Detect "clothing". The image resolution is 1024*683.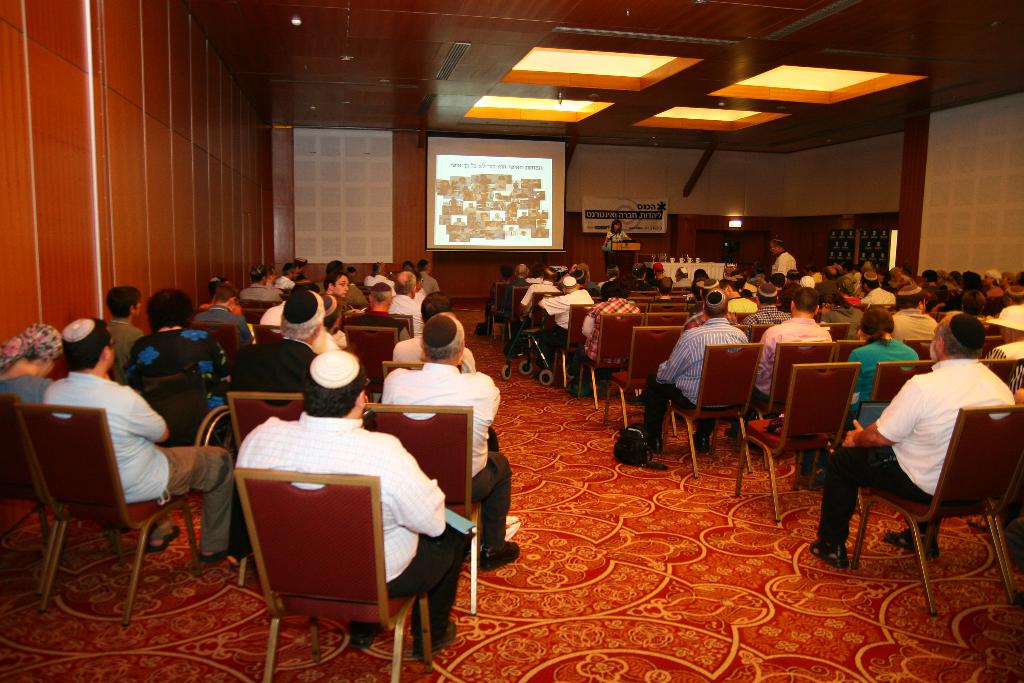
locate(38, 375, 233, 553).
